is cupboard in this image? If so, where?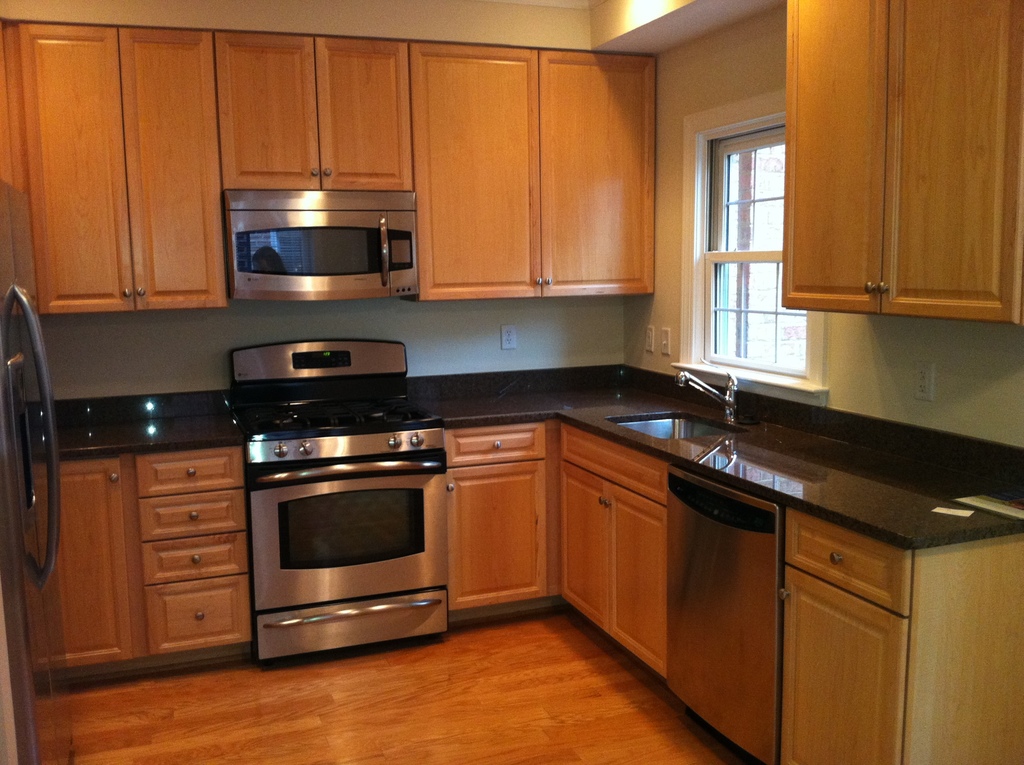
Yes, at left=0, top=19, right=653, bottom=321.
